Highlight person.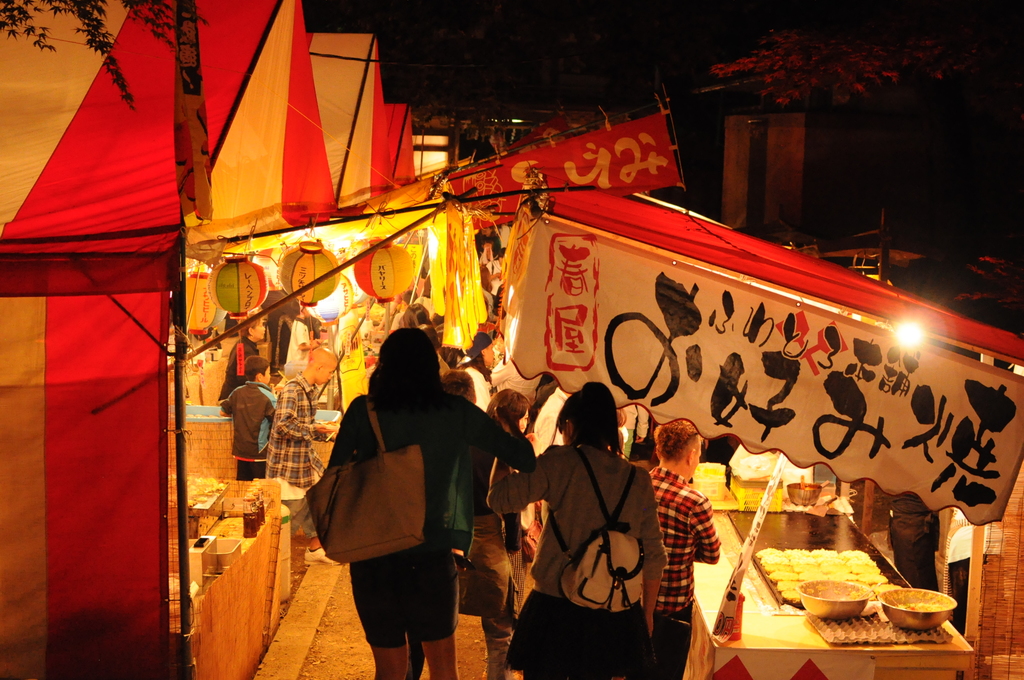
Highlighted region: left=216, top=312, right=266, bottom=409.
